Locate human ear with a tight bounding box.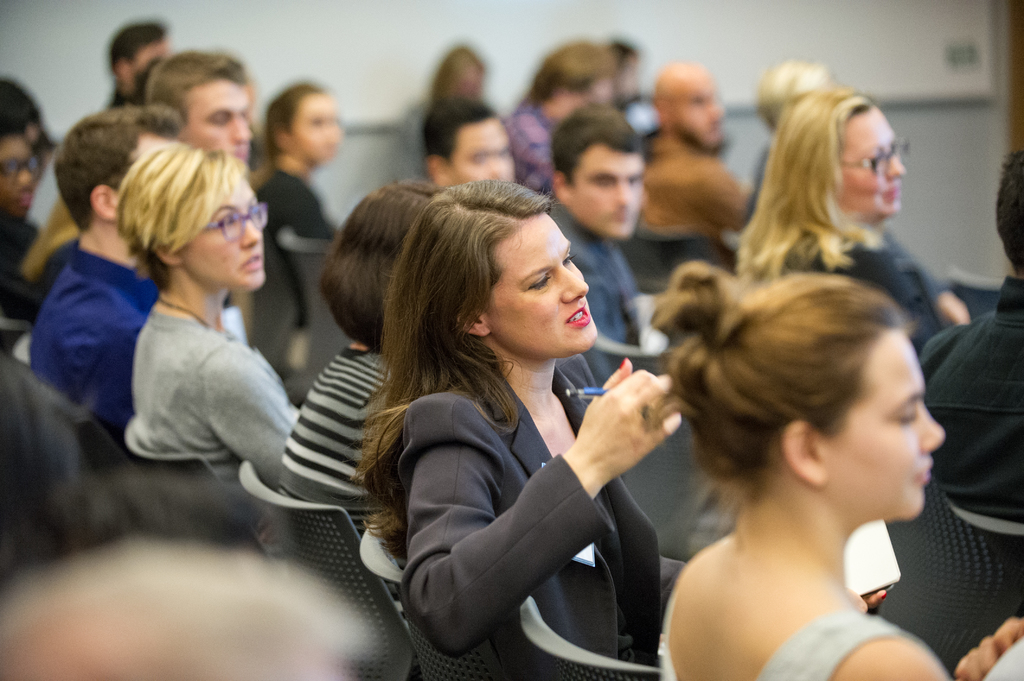
{"left": 155, "top": 241, "right": 182, "bottom": 269}.
